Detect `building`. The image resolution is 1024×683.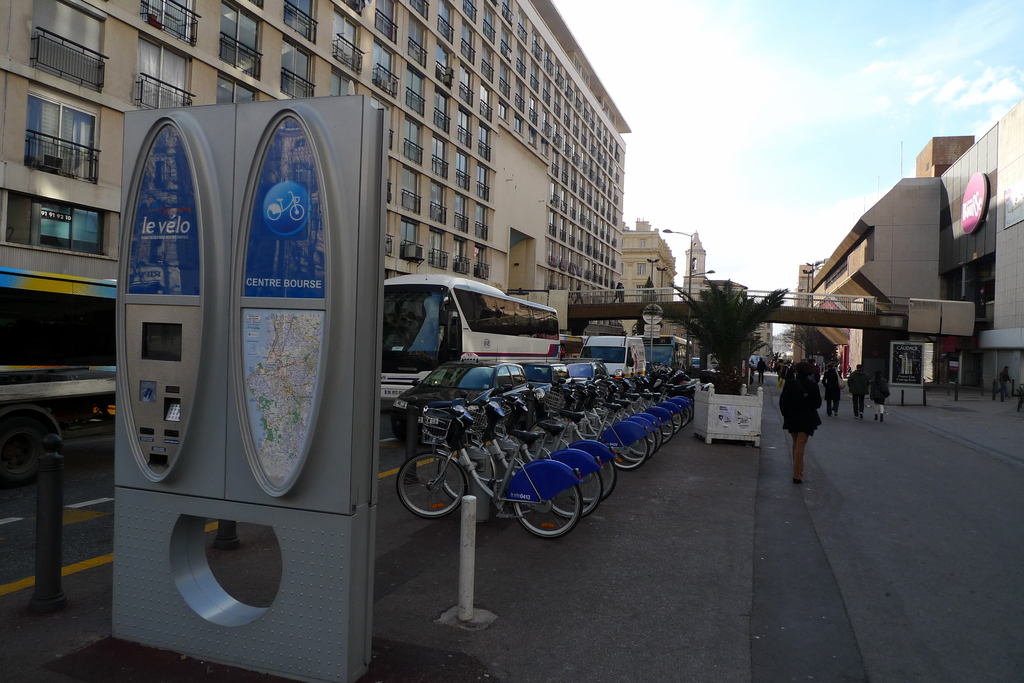
bbox=(623, 217, 677, 335).
